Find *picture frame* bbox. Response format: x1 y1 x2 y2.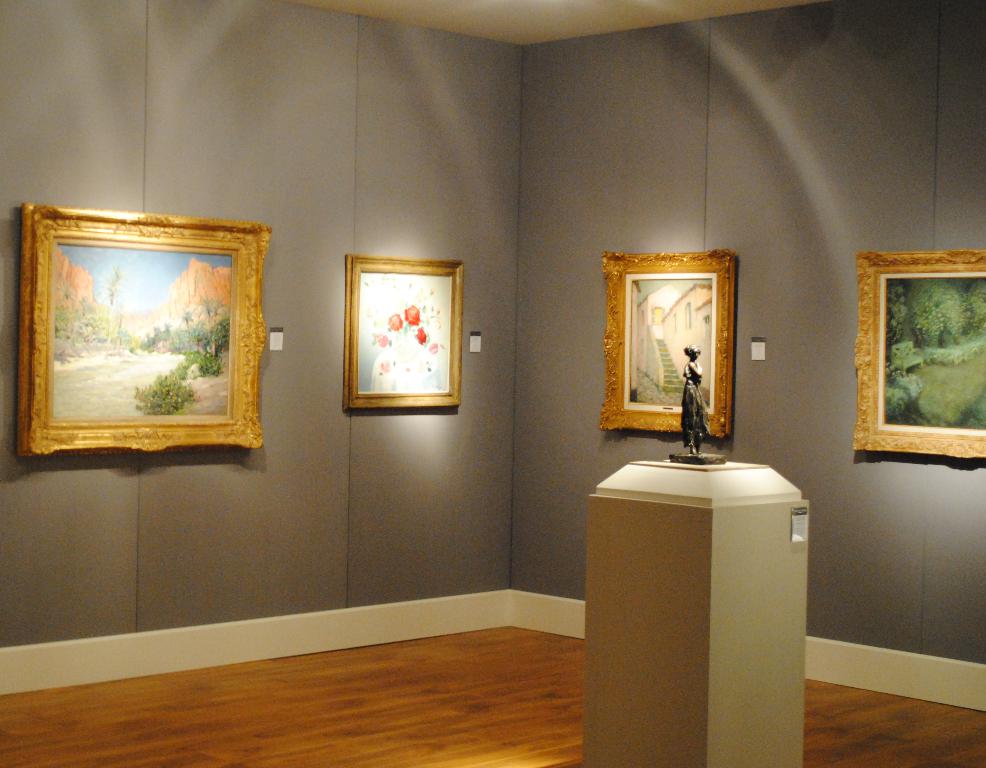
603 249 741 438.
